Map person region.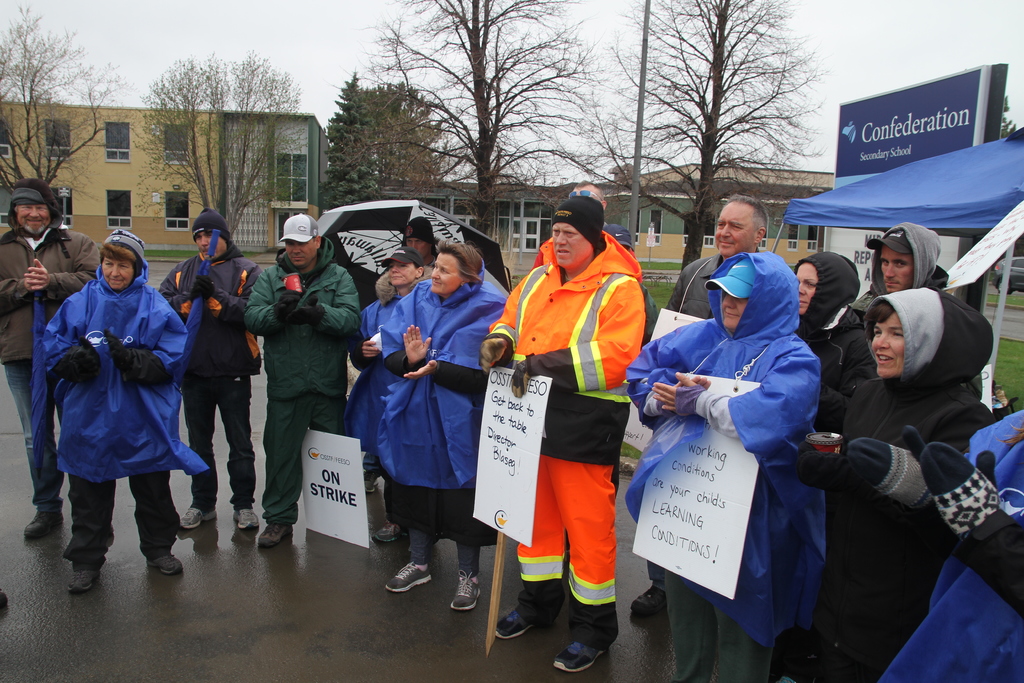
Mapped to BBox(342, 238, 444, 551).
